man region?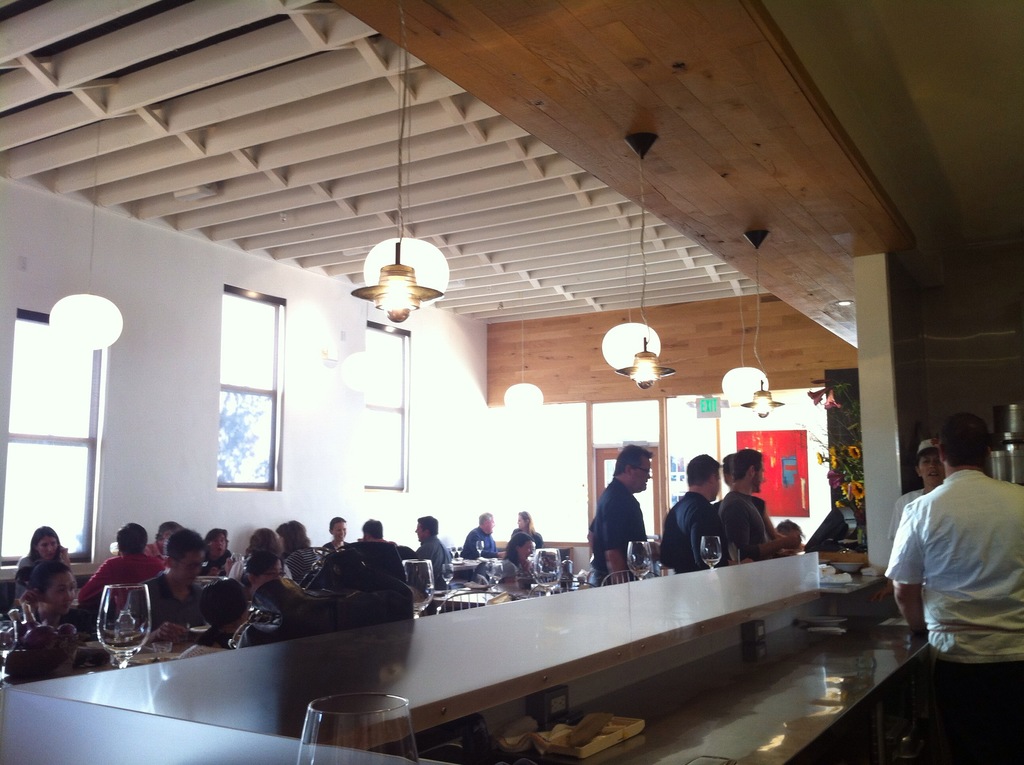
(462,512,502,556)
